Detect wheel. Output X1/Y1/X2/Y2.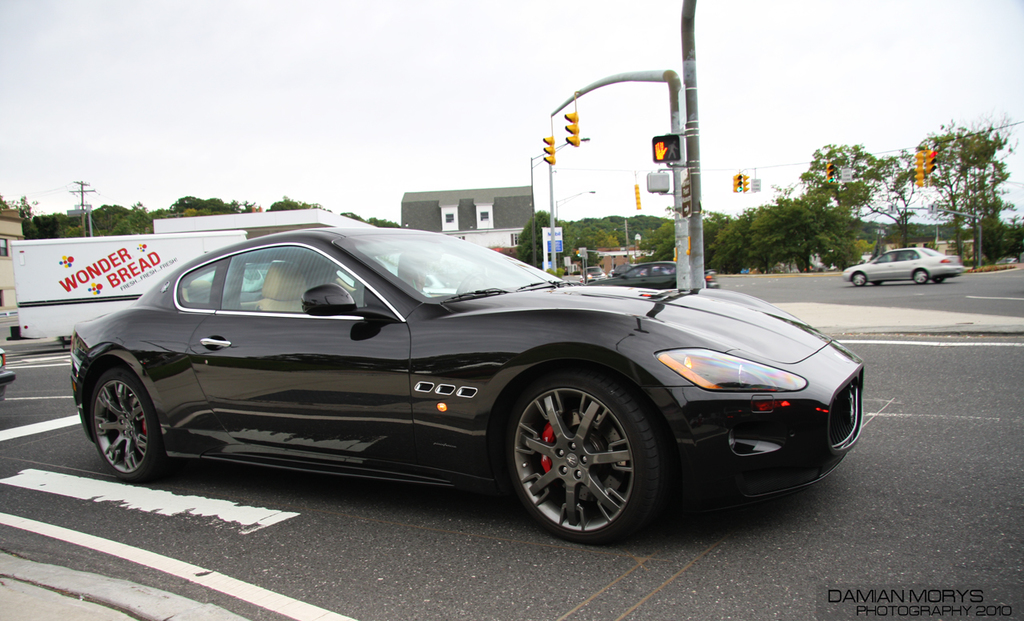
850/272/866/285.
